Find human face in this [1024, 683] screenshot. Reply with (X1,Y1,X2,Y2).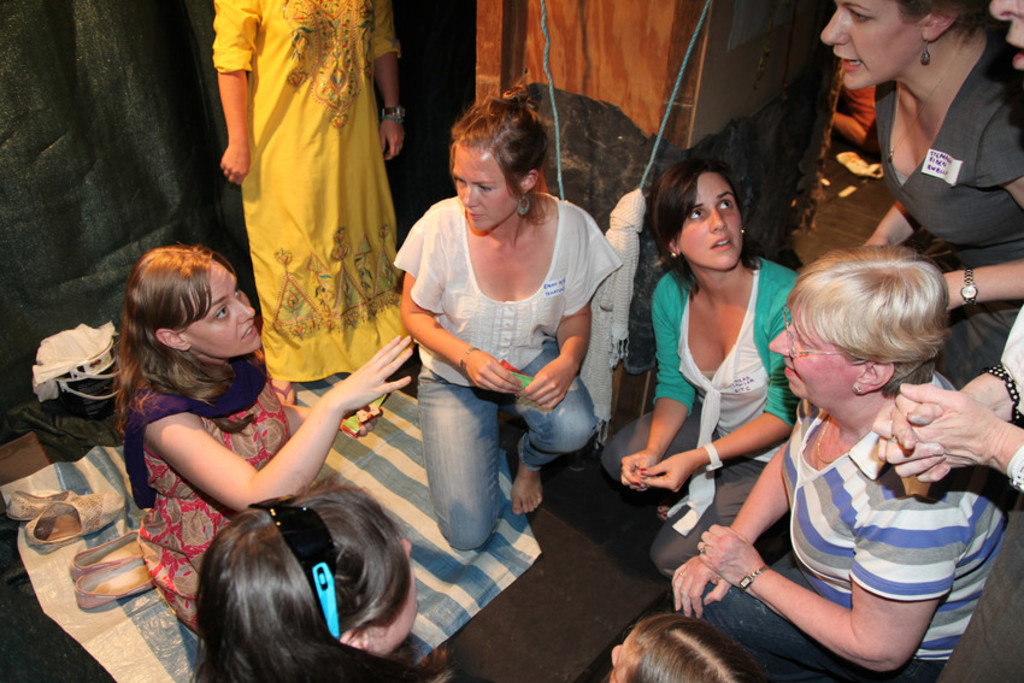
(985,0,1023,72).
